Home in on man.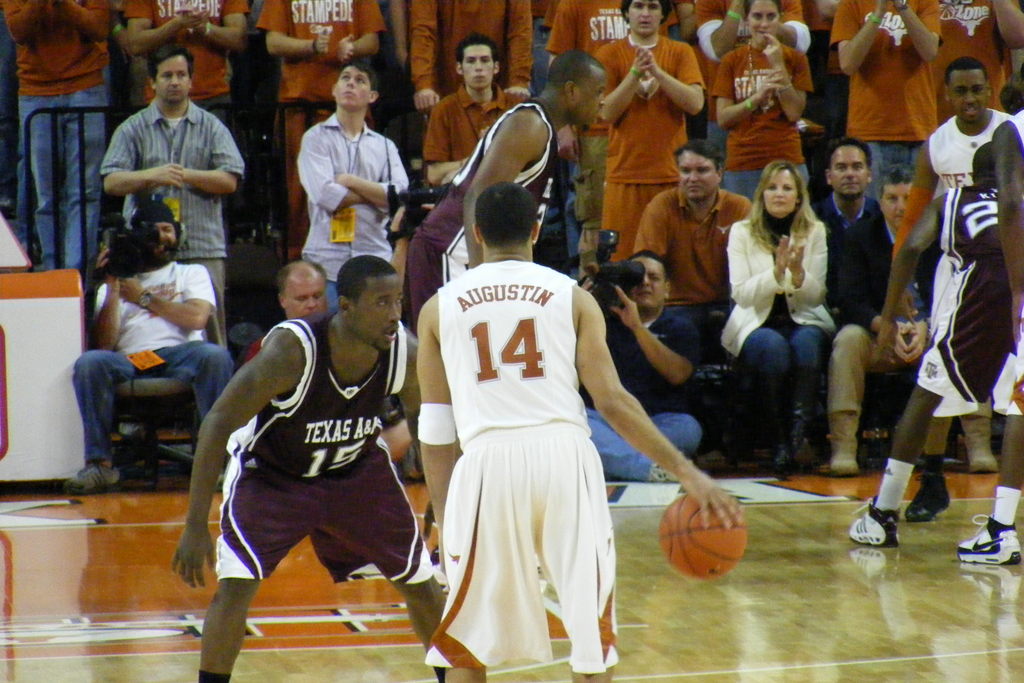
Homed in at bbox(115, 0, 244, 147).
